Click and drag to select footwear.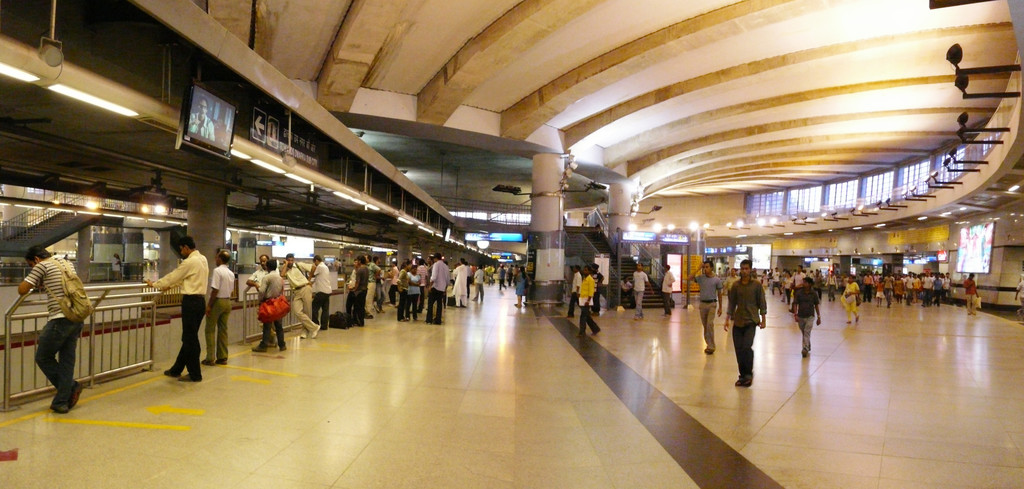
Selection: 312 325 321 337.
